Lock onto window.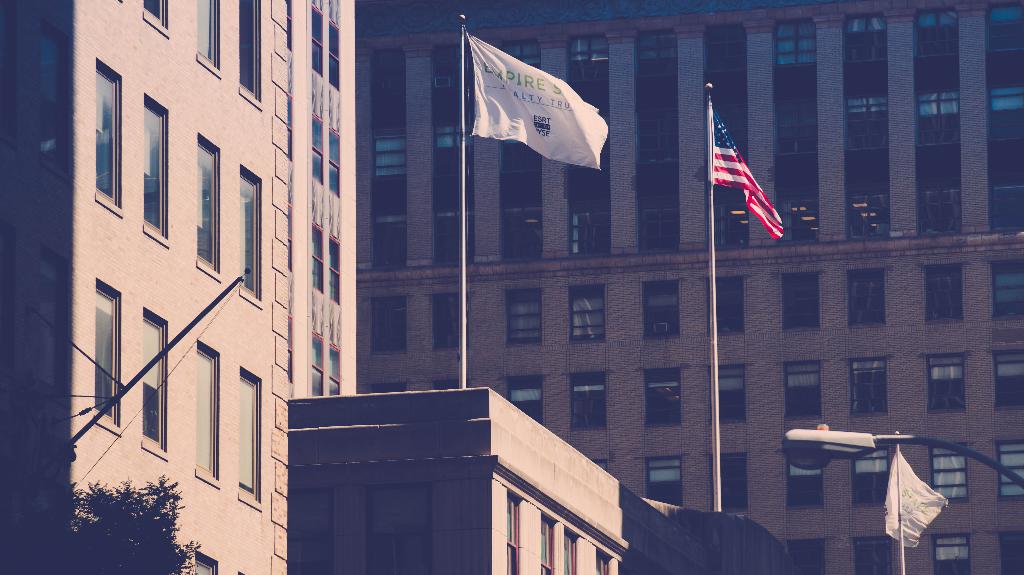
Locked: Rect(986, 350, 1023, 407).
